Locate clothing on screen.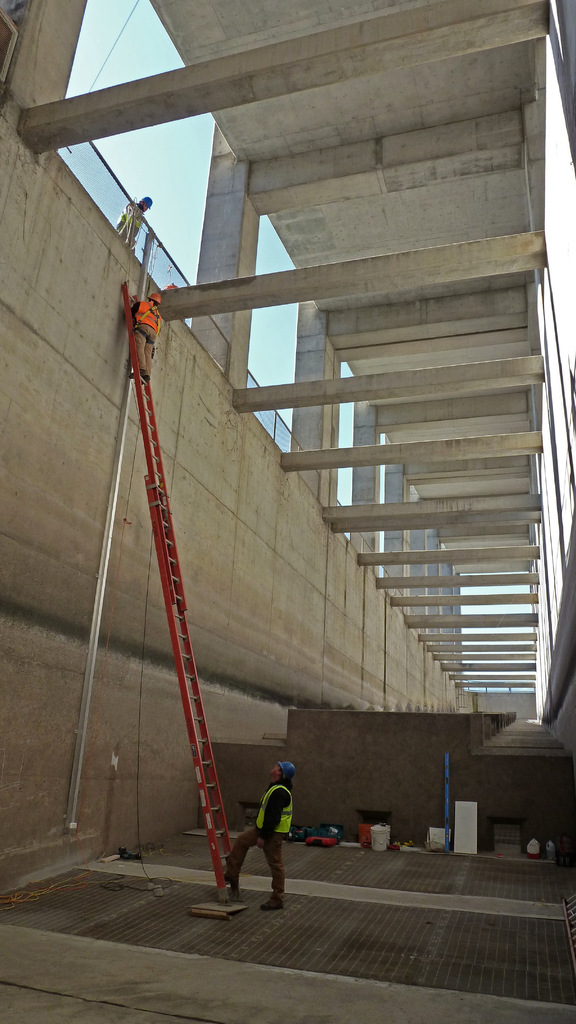
On screen at box=[114, 201, 142, 252].
